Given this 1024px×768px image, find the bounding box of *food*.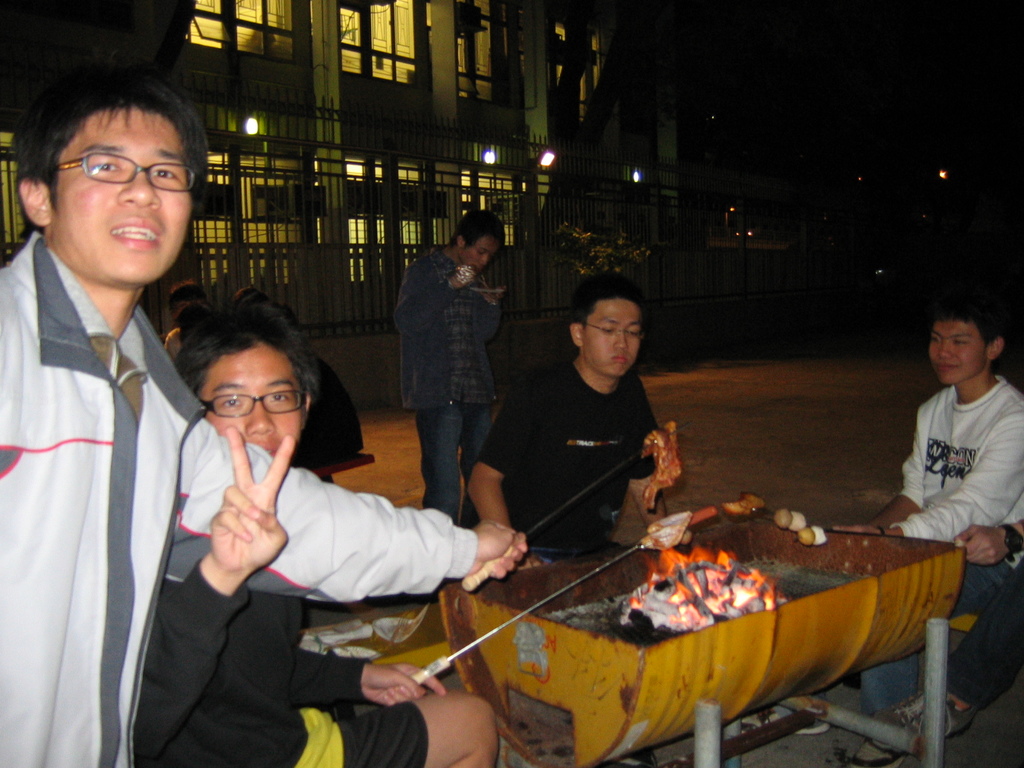
box(722, 493, 767, 518).
